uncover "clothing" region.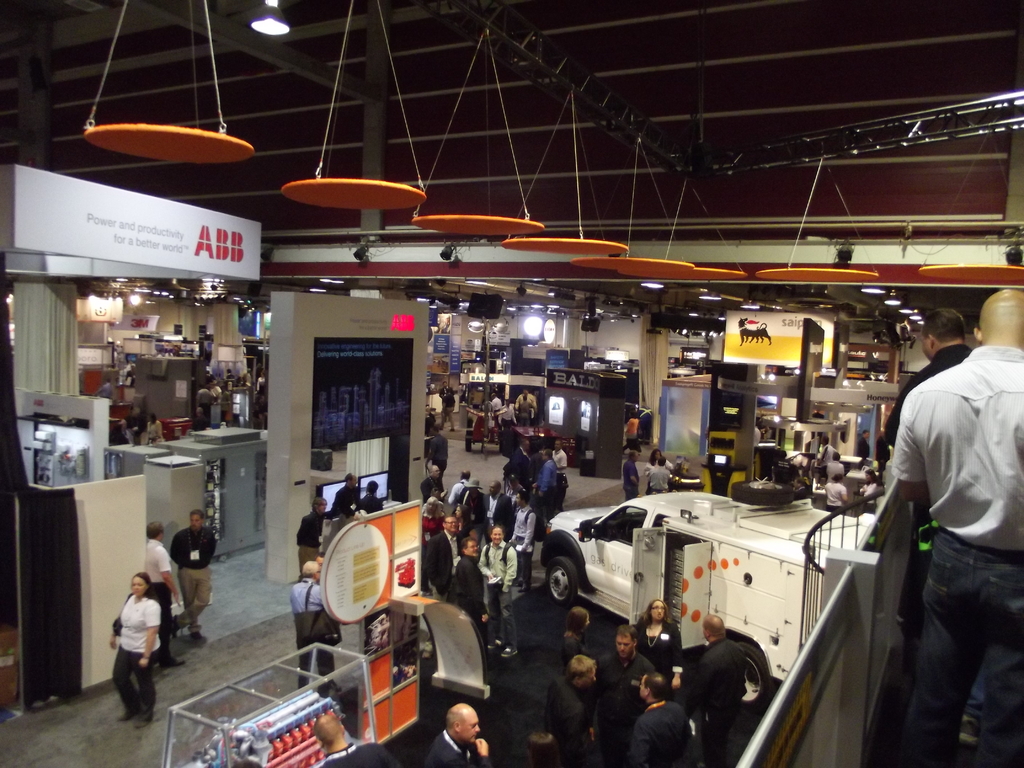
Uncovered: 827 477 845 512.
